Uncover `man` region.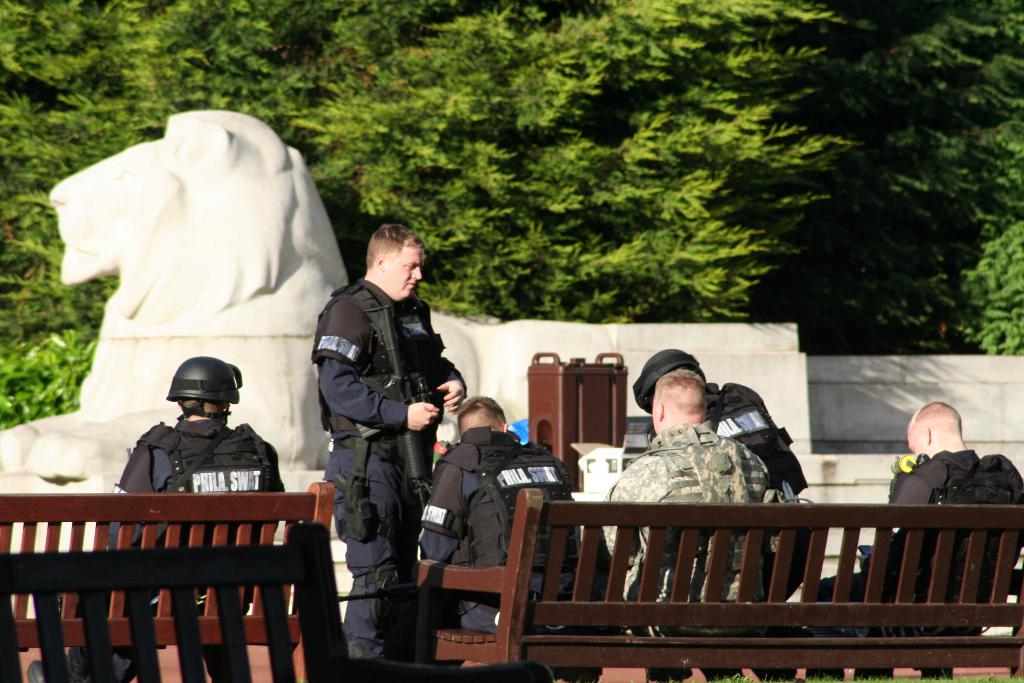
Uncovered: BBox(20, 346, 283, 682).
